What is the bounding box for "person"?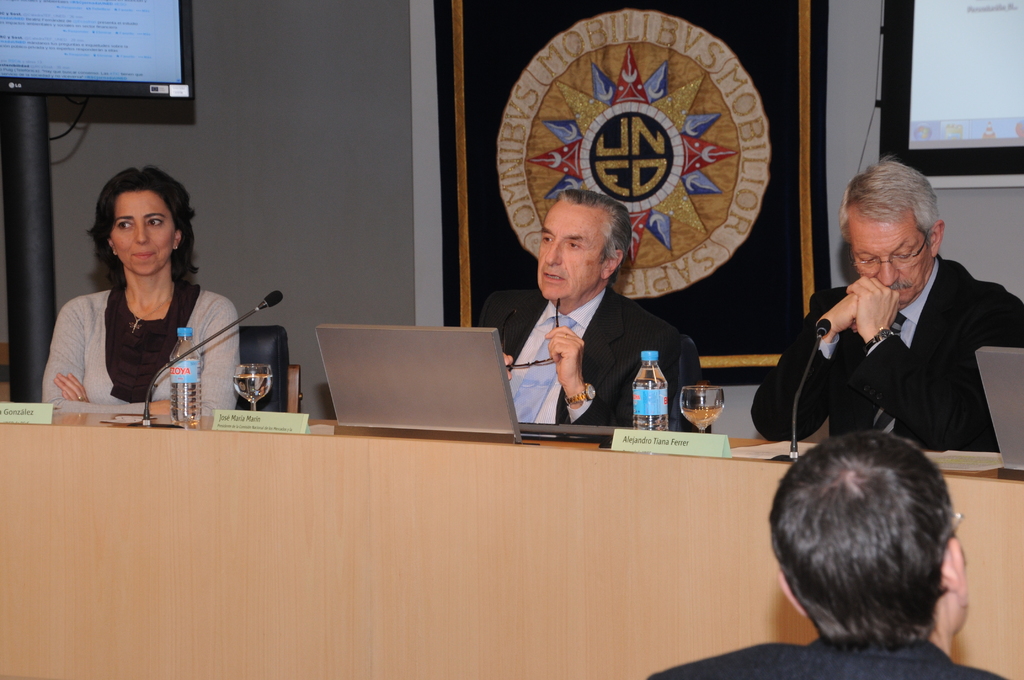
(751, 143, 1023, 442).
